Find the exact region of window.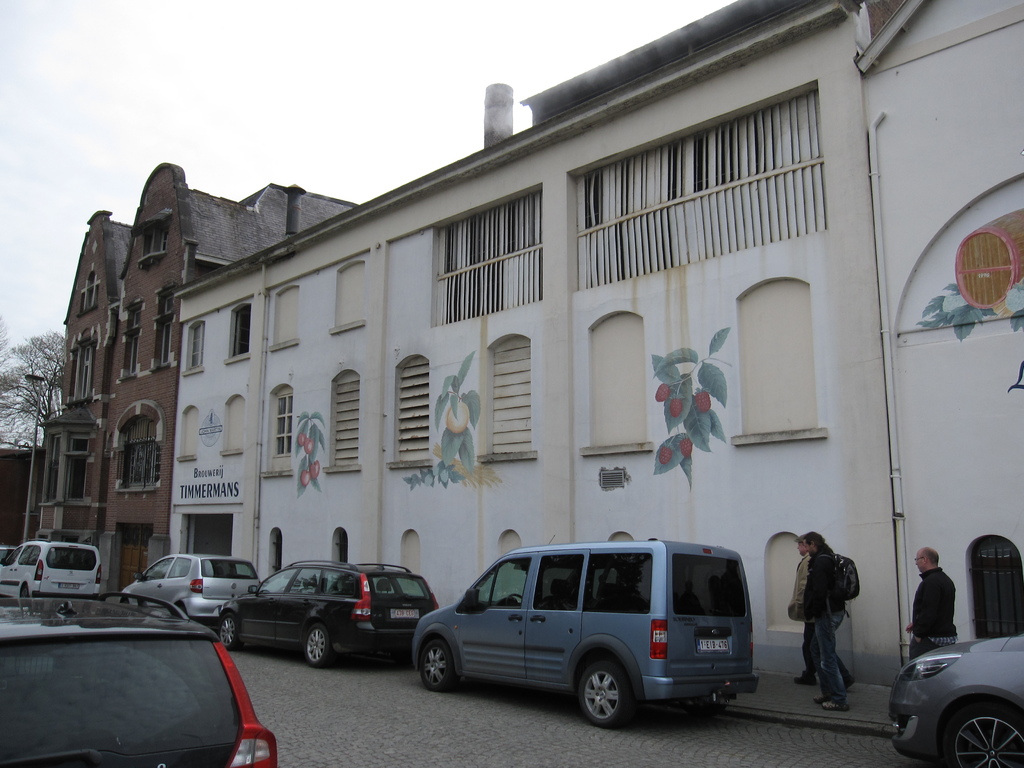
Exact region: 118/422/157/486.
